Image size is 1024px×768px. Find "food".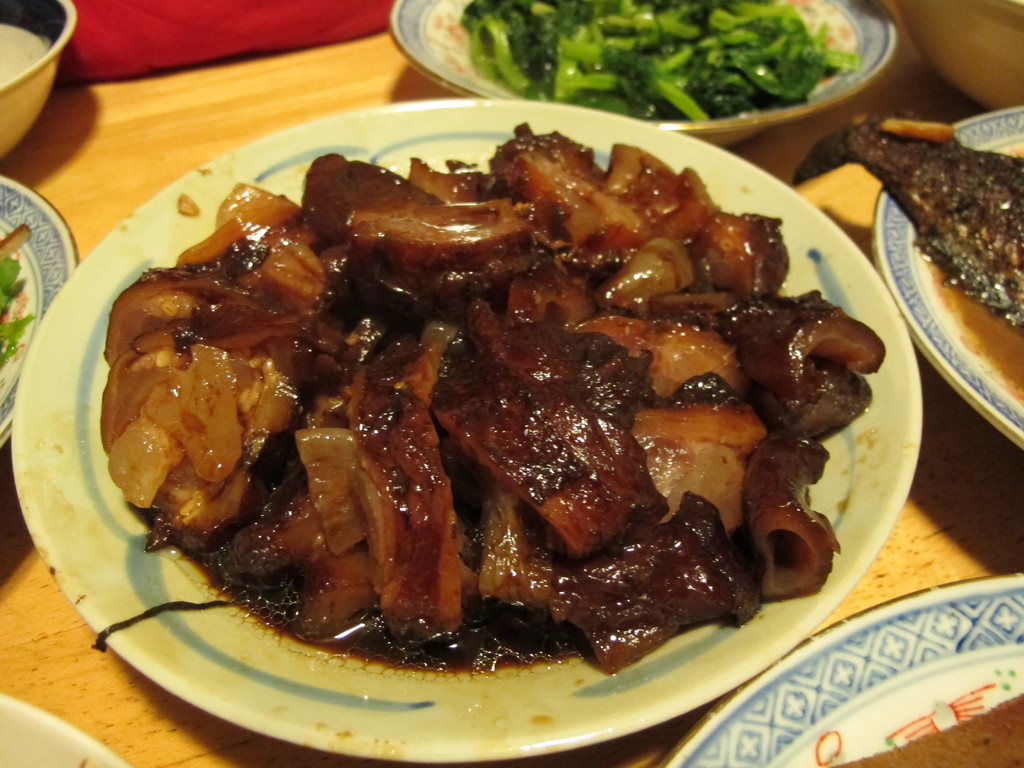
<box>826,691,1023,767</box>.
